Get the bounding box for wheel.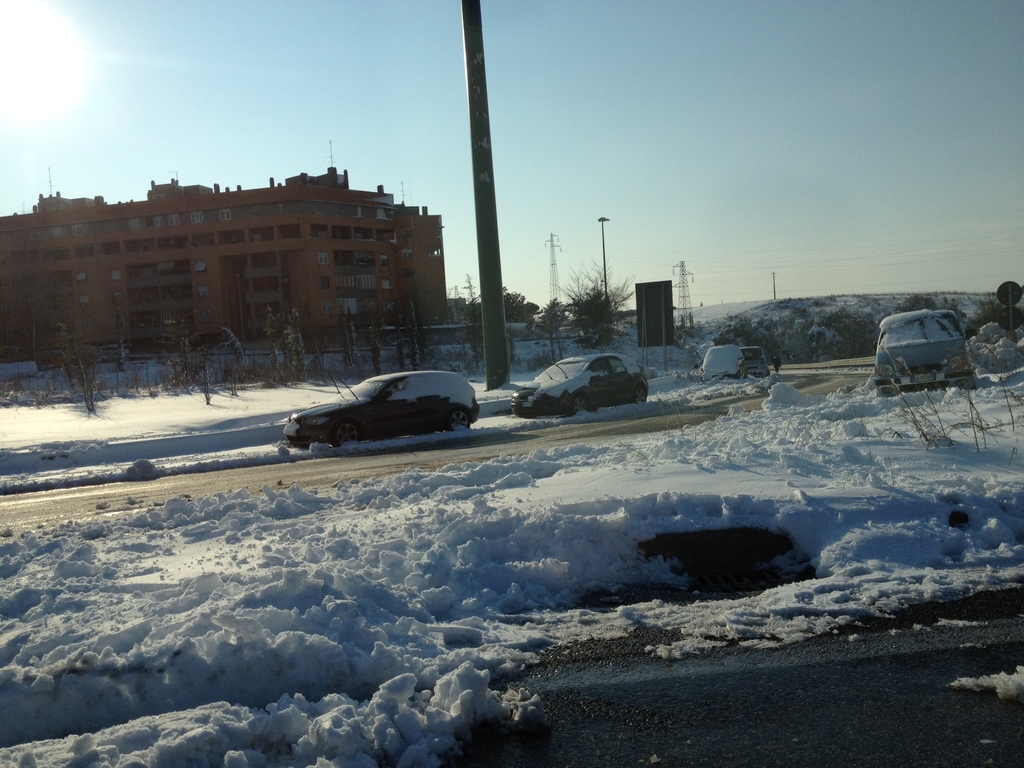
<region>634, 385, 646, 403</region>.
